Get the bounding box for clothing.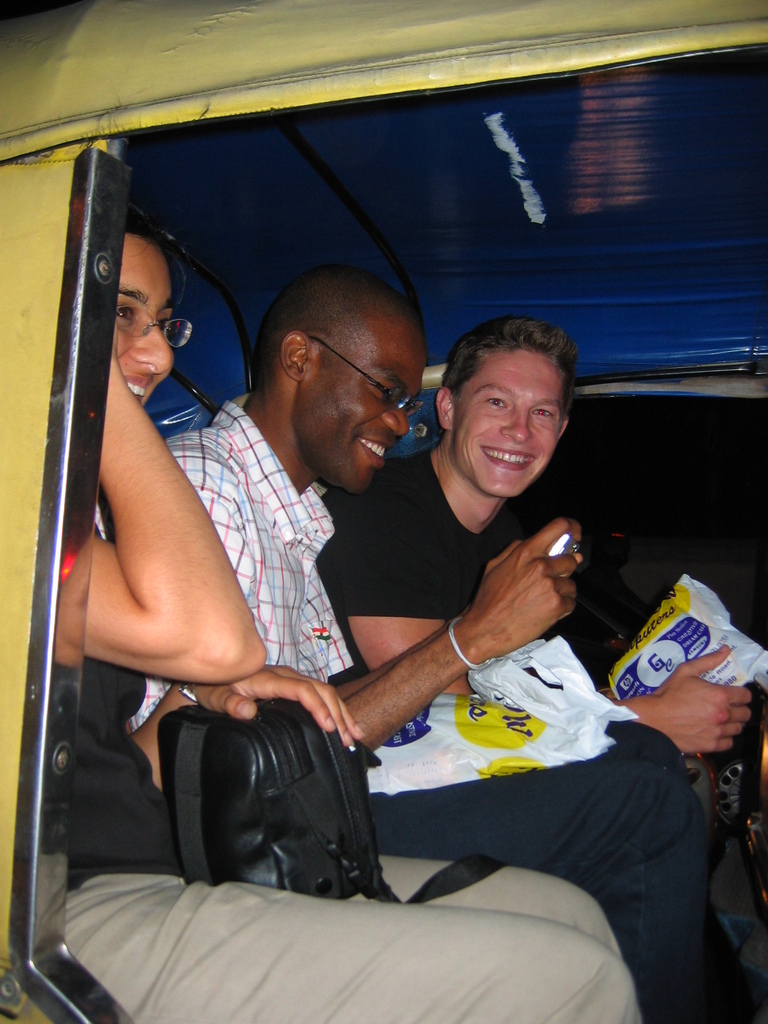
bbox=[65, 650, 637, 1023].
